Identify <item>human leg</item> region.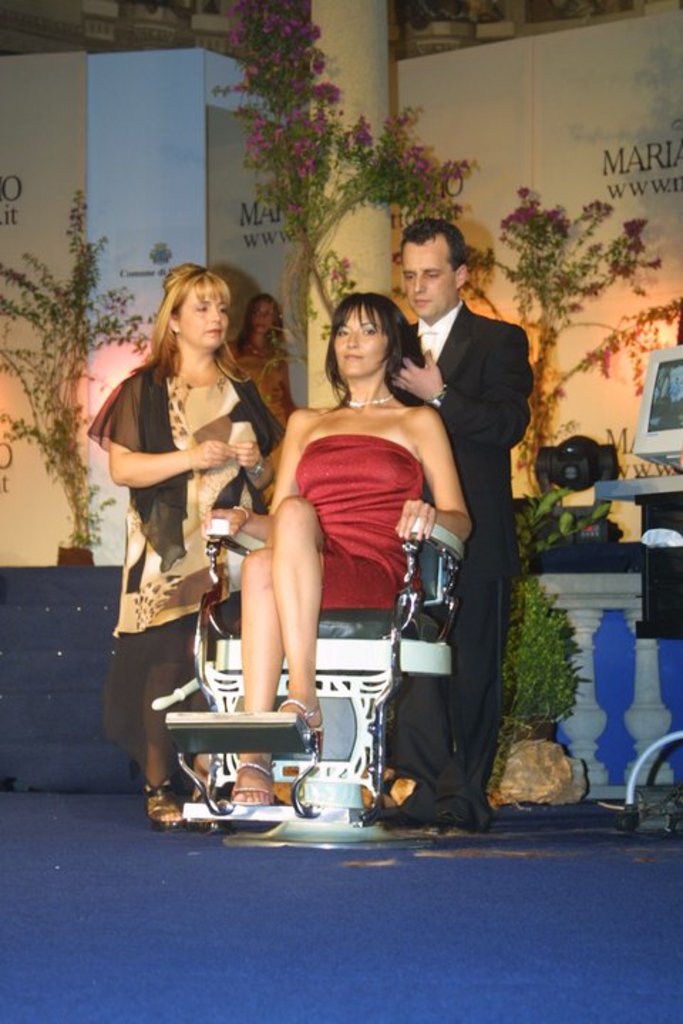
Region: l=388, t=663, r=451, b=836.
